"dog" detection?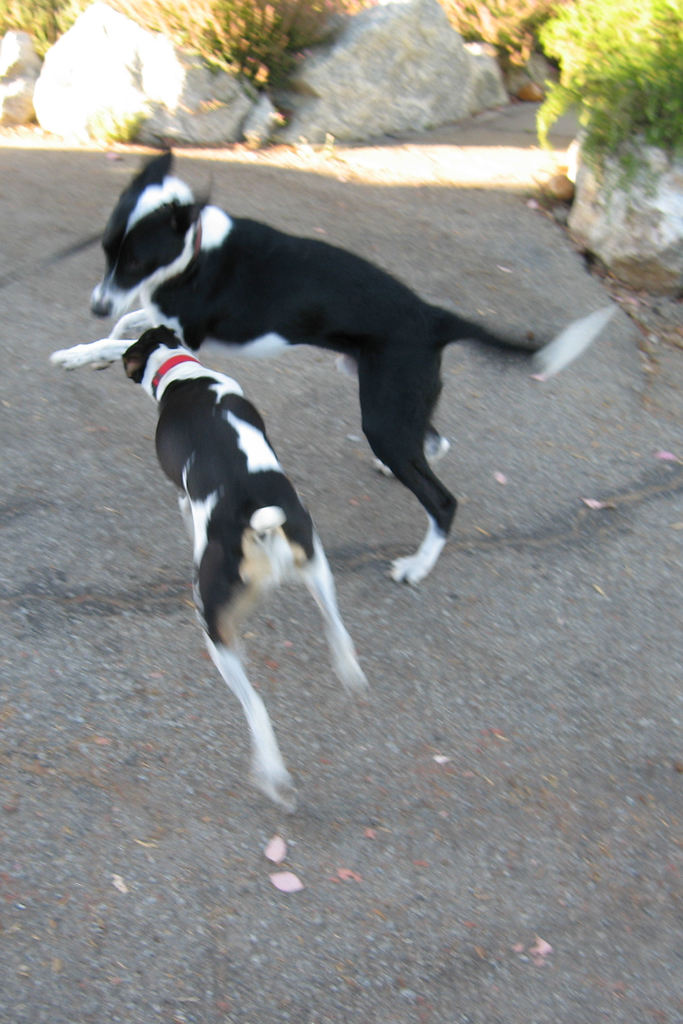
[50,140,618,580]
